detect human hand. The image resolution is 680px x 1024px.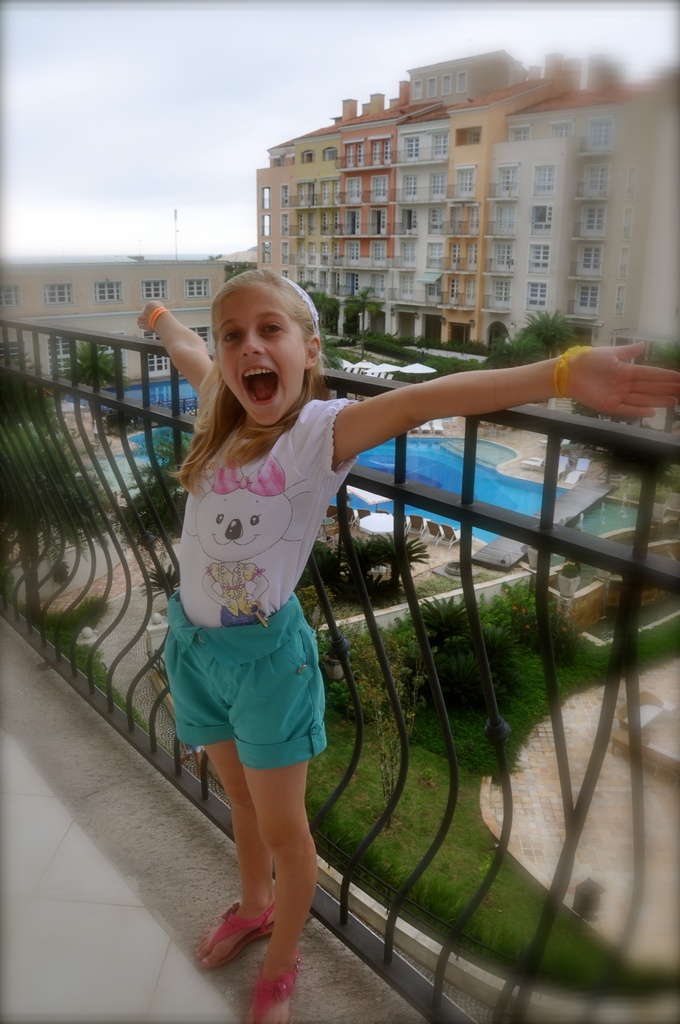
box(567, 324, 676, 410).
